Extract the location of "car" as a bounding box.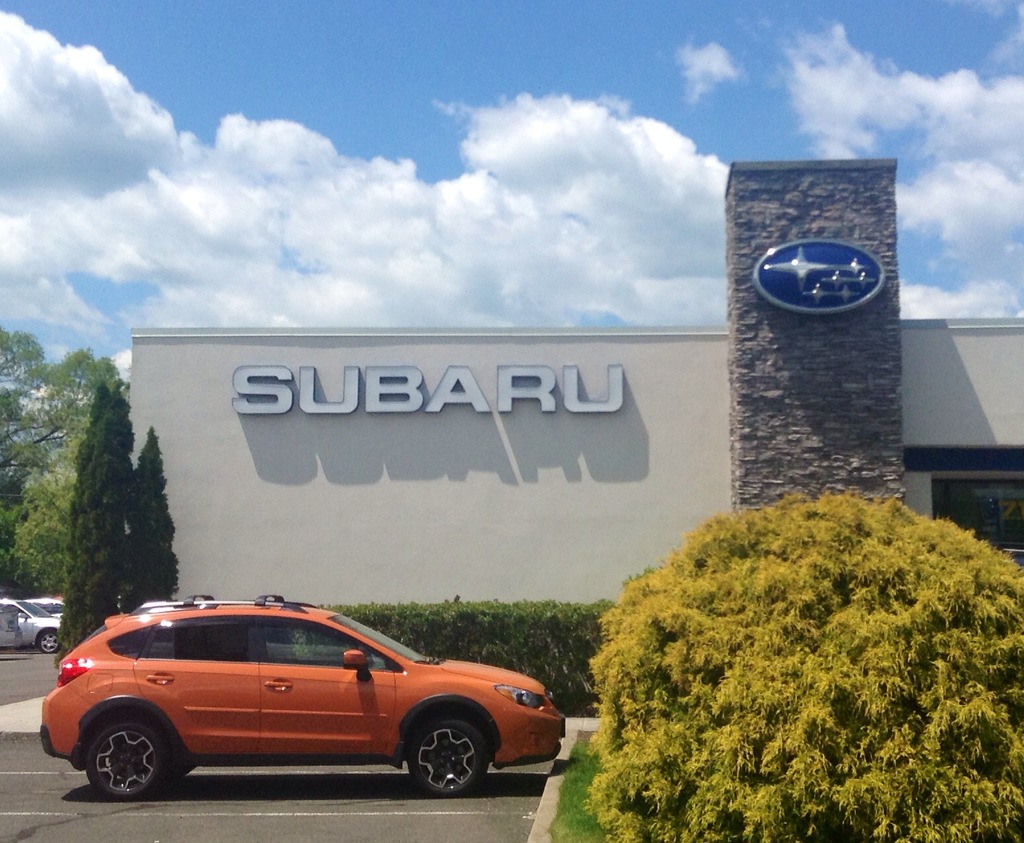
bbox=(40, 592, 568, 797).
